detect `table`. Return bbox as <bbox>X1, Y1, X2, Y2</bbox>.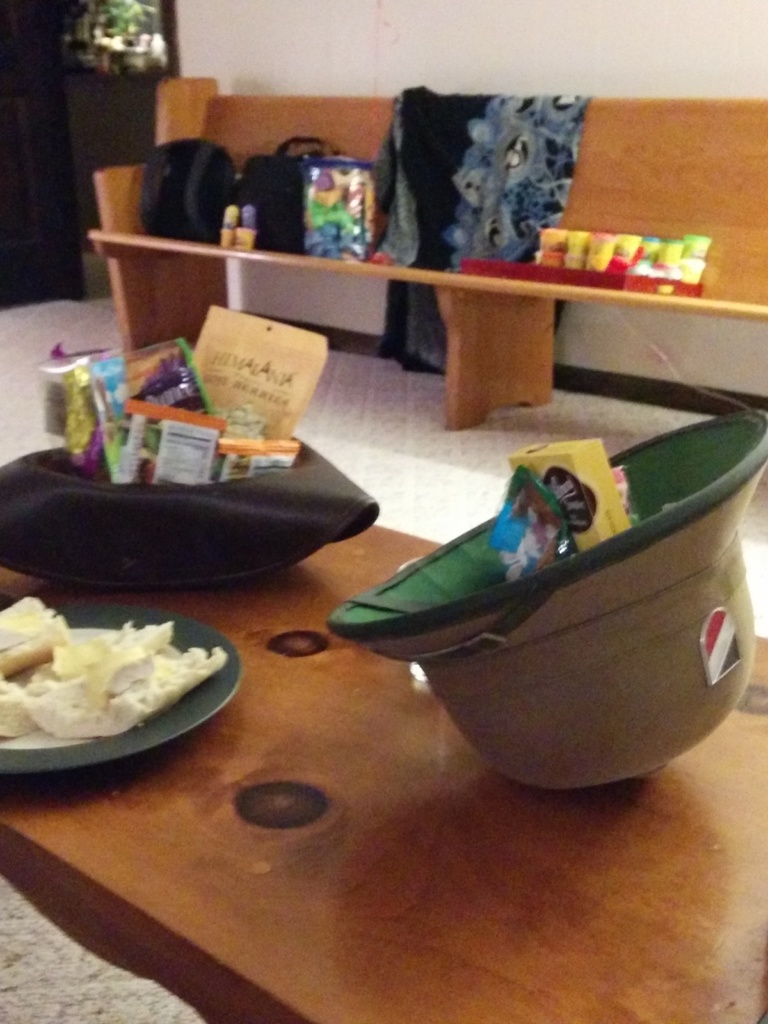
<bbox>0, 524, 767, 1023</bbox>.
